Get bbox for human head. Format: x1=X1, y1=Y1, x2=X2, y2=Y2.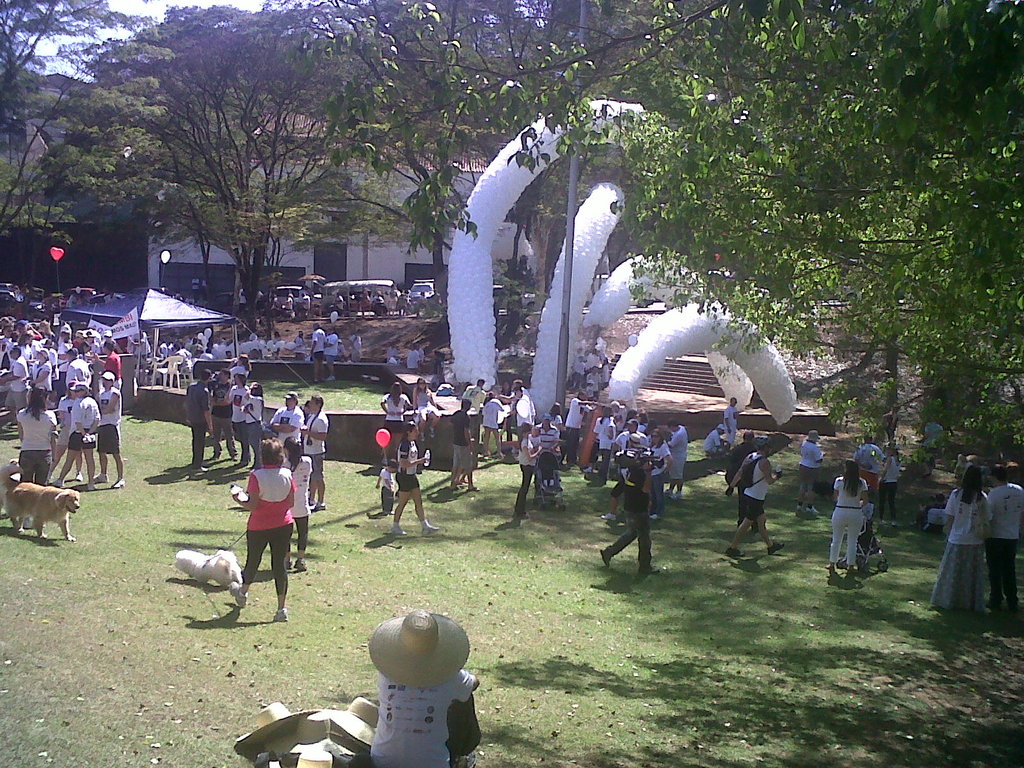
x1=808, y1=431, x2=822, y2=447.
